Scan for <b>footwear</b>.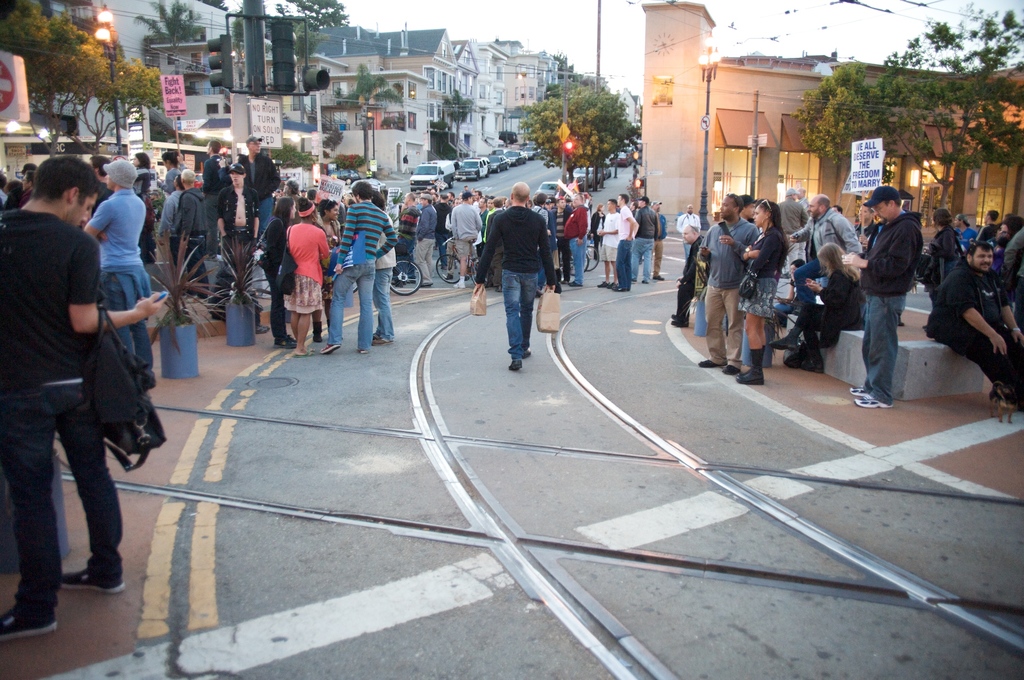
Scan result: detection(767, 328, 802, 350).
